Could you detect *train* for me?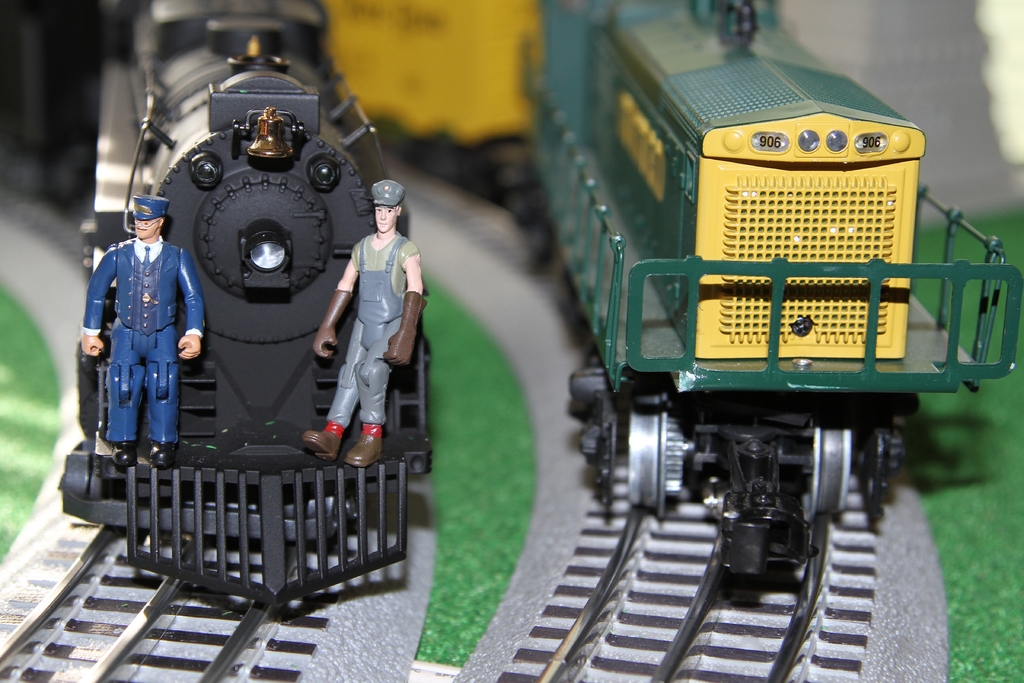
Detection result: box=[318, 0, 1023, 527].
